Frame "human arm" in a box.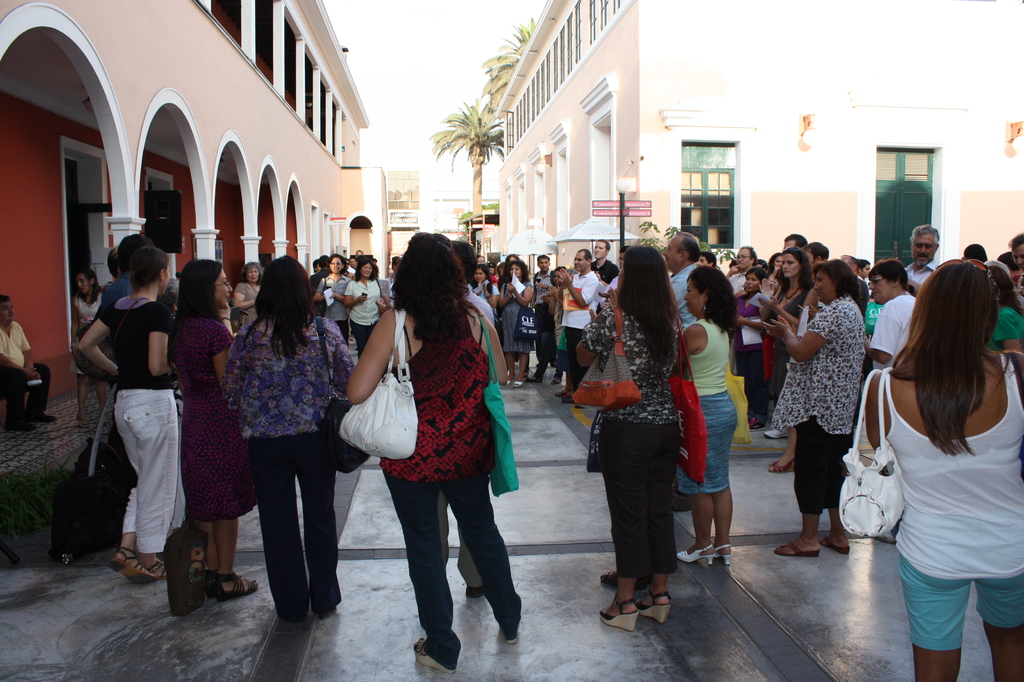
locate(222, 286, 260, 320).
